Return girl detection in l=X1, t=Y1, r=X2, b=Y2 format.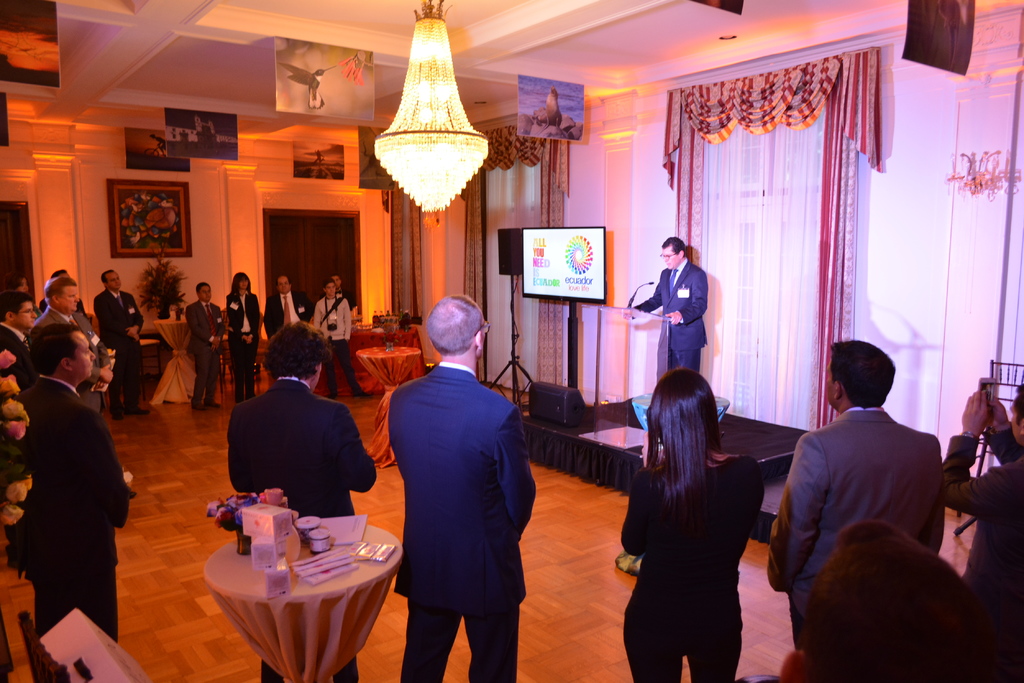
l=5, t=275, r=42, b=350.
